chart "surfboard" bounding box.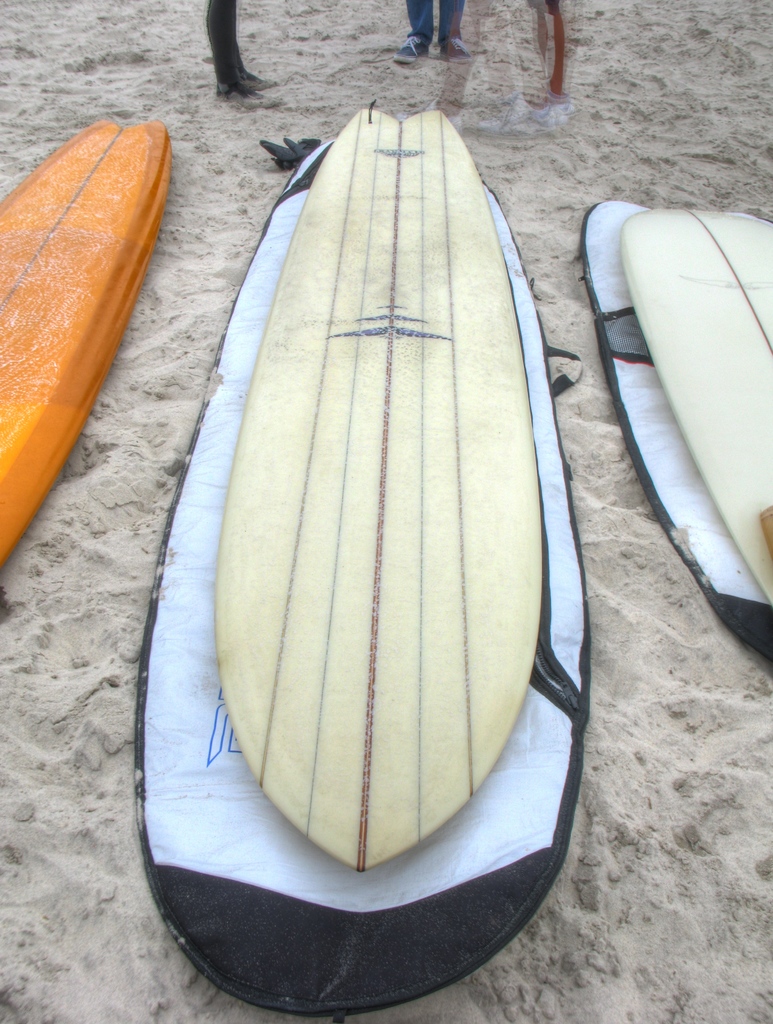
Charted: x1=215 y1=104 x2=548 y2=872.
